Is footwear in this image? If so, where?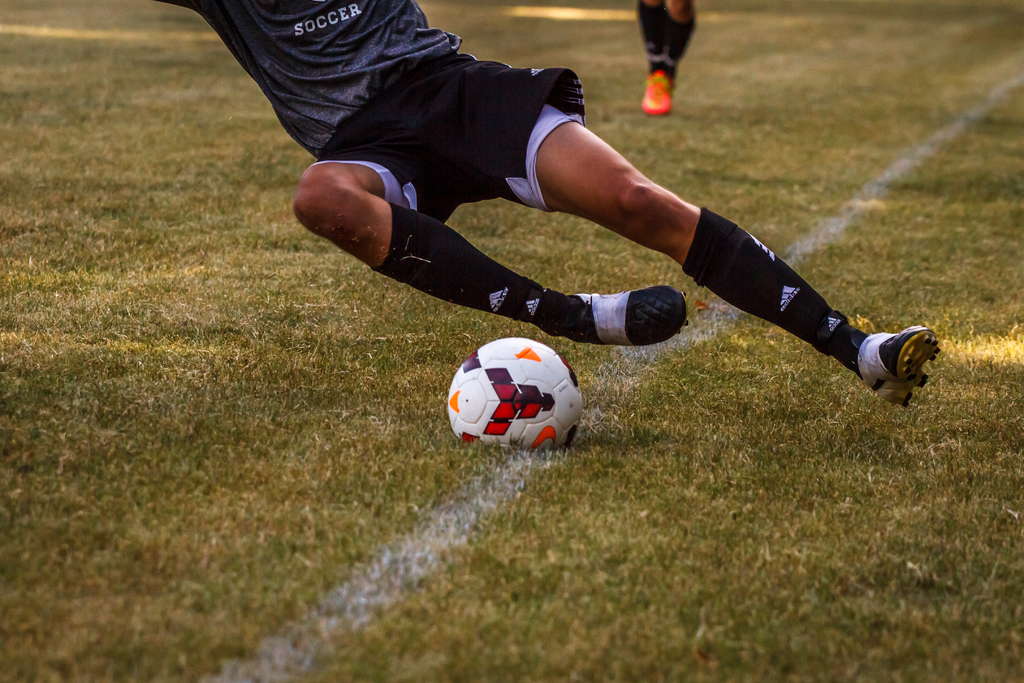
Yes, at (x1=639, y1=65, x2=671, y2=119).
